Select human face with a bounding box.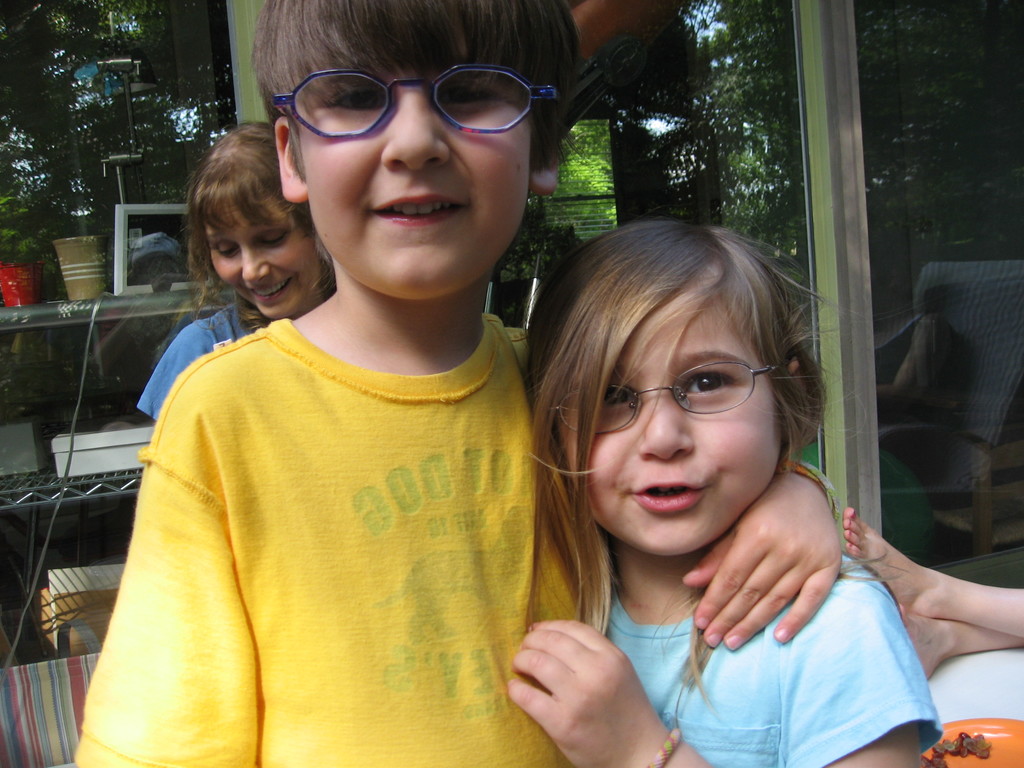
207/208/321/321.
